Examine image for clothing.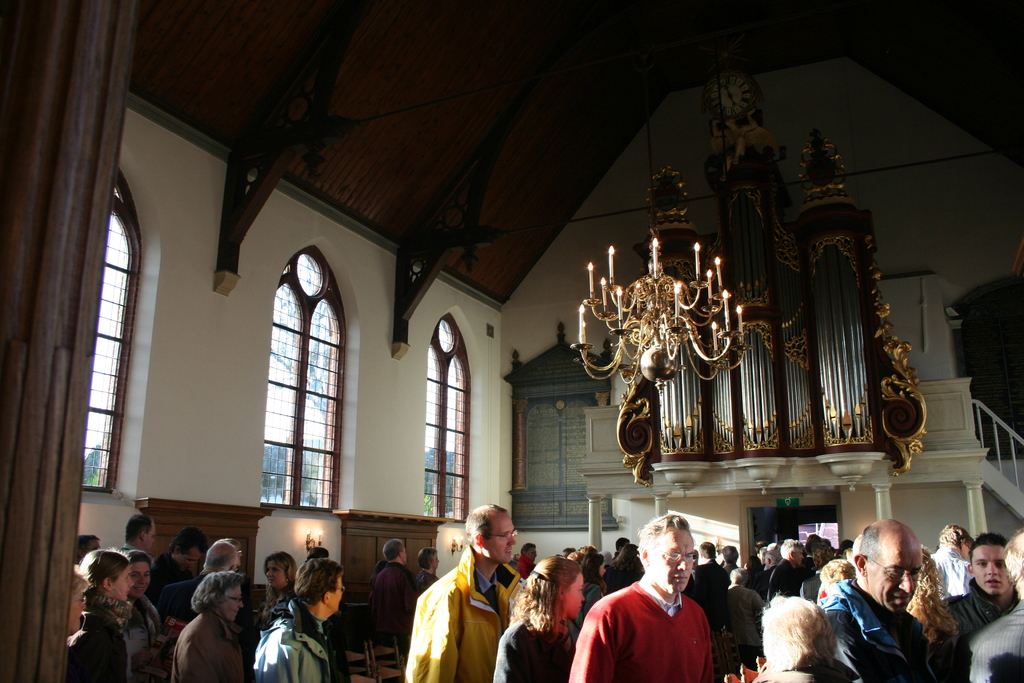
Examination result: pyautogui.locateOnScreen(496, 614, 579, 682).
